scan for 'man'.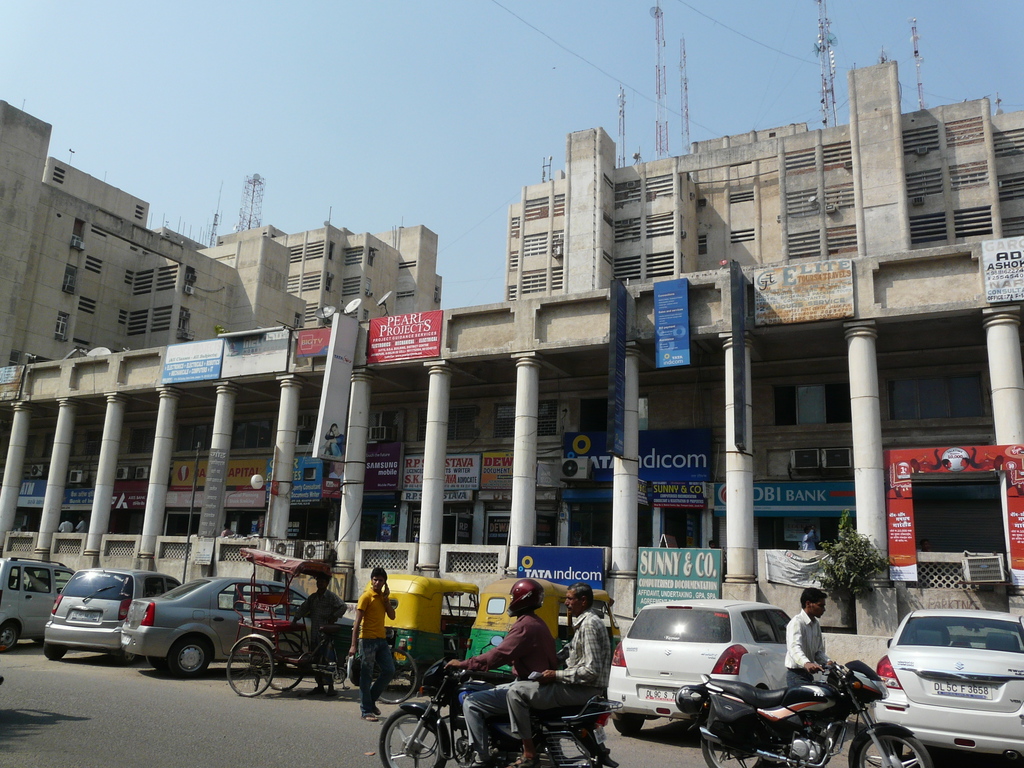
Scan result: [443,577,558,767].
